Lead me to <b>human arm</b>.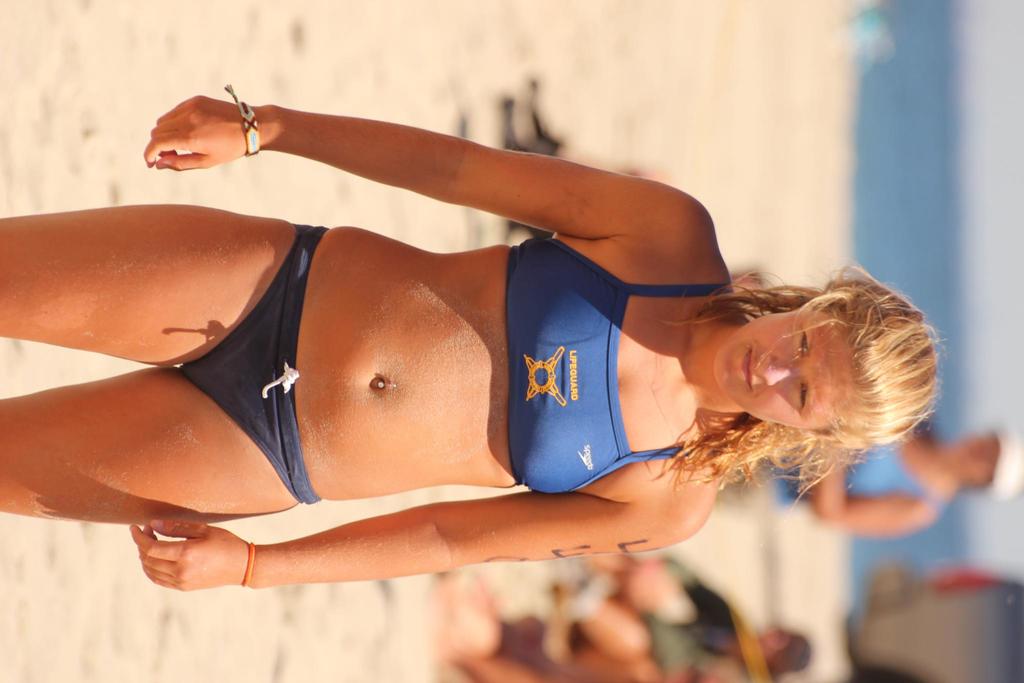
Lead to 122, 483, 722, 594.
